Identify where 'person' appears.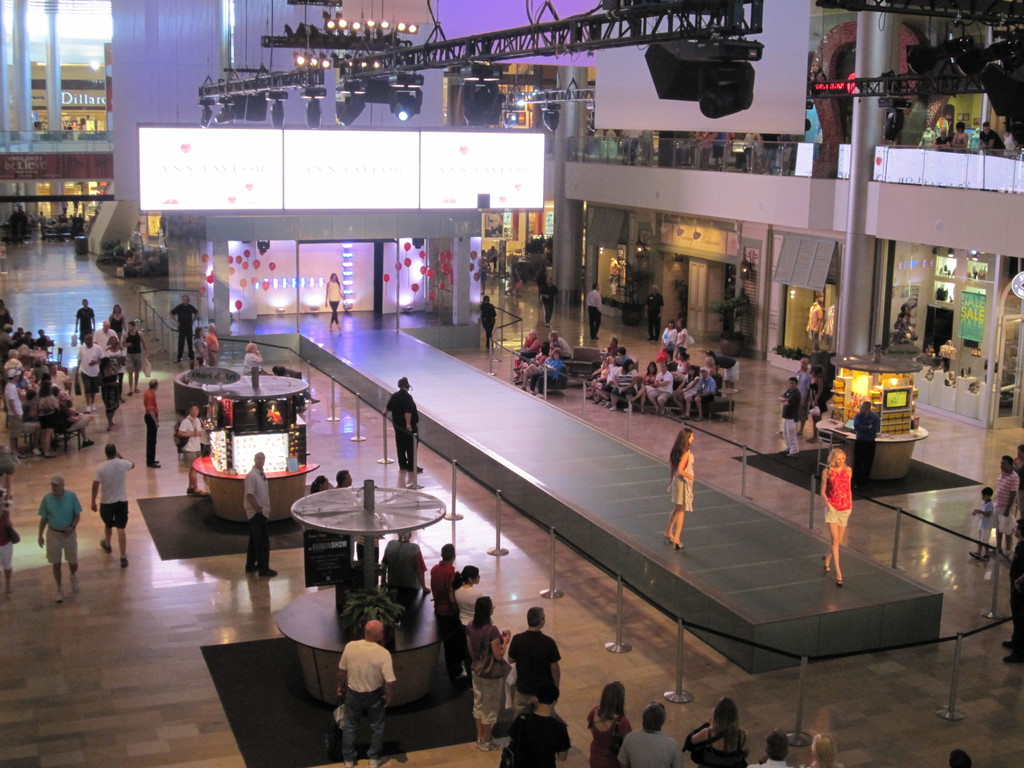
Appears at bbox=(935, 125, 950, 148).
